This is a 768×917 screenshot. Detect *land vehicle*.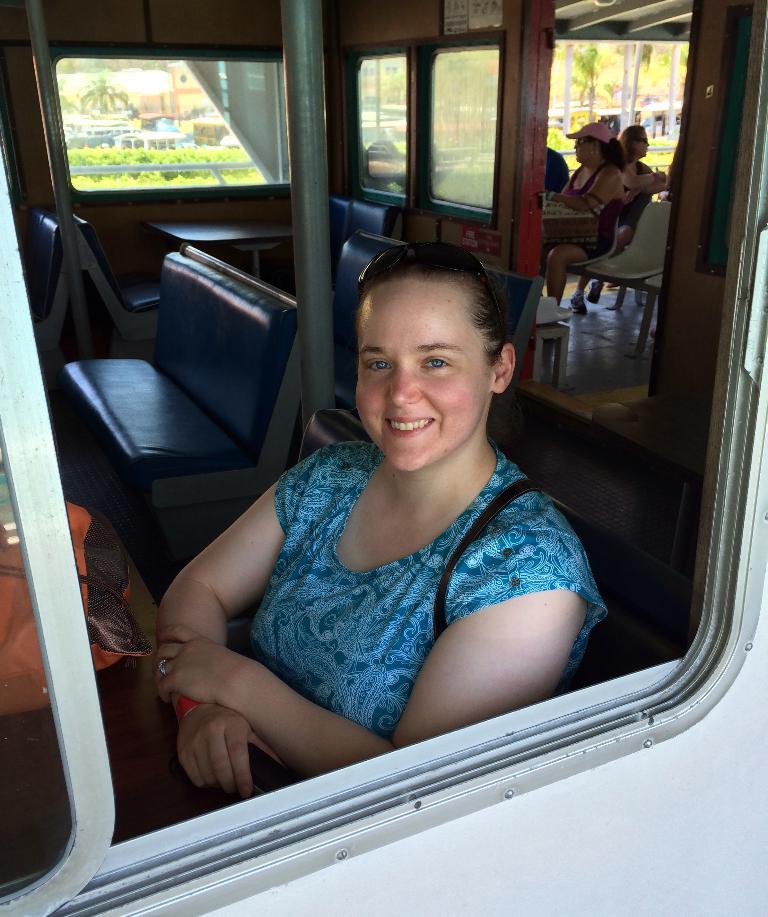
x1=0, y1=0, x2=757, y2=888.
